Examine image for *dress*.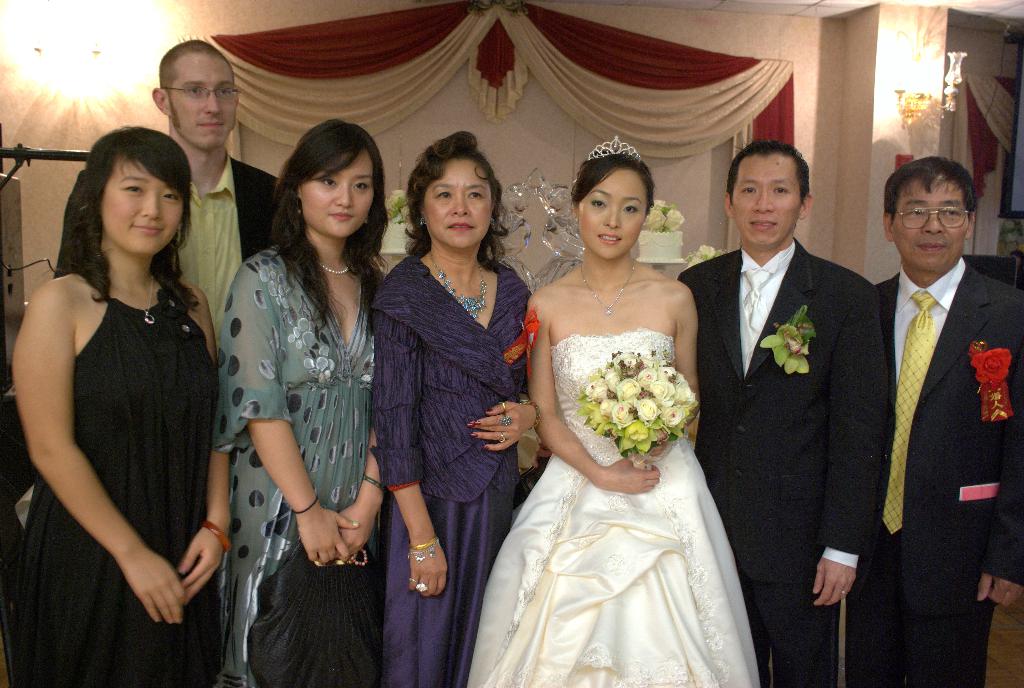
Examination result: left=467, top=327, right=761, bottom=687.
